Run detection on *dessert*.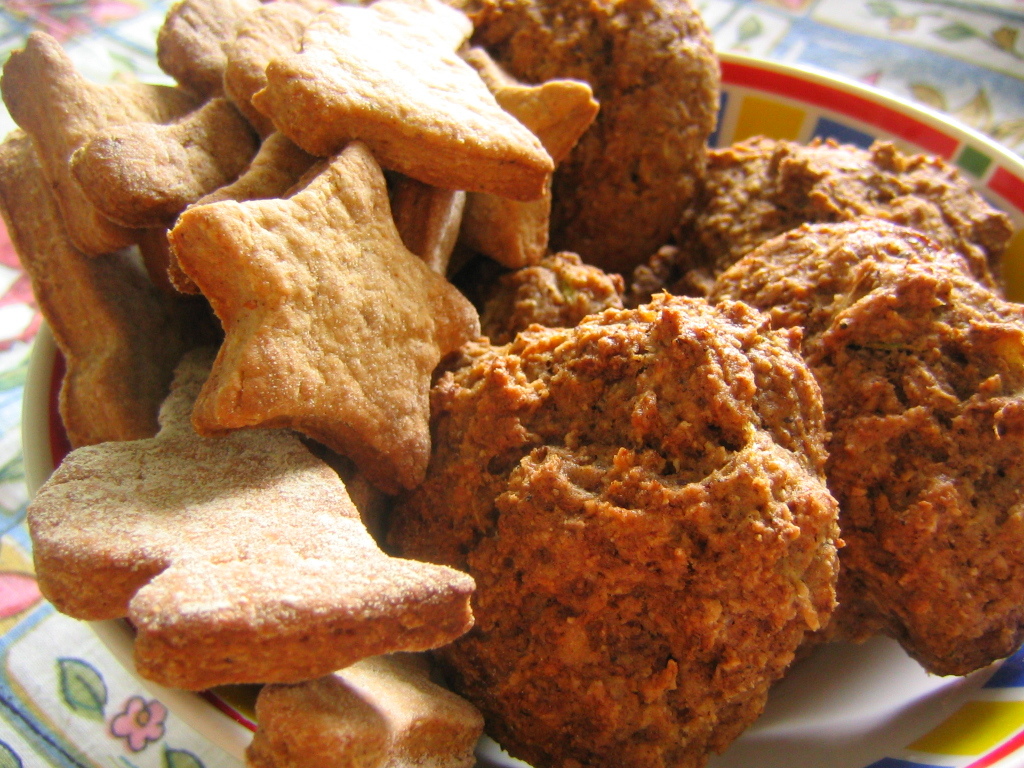
Result: bbox=(473, 46, 605, 257).
